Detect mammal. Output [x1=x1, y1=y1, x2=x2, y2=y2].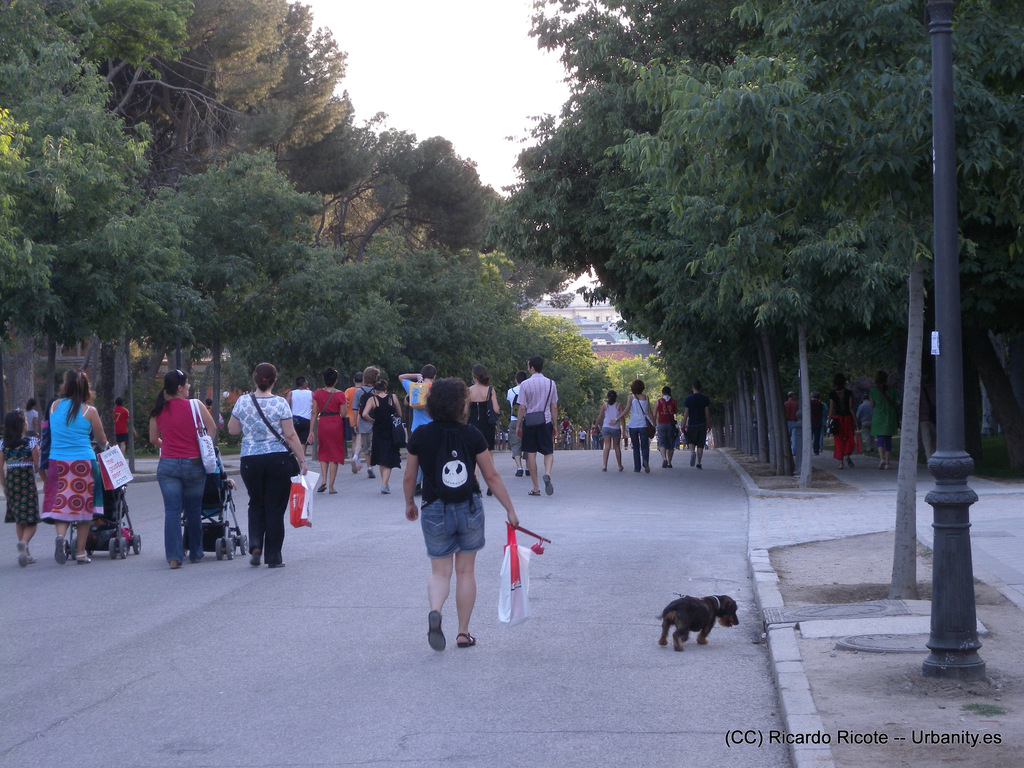
[x1=399, y1=411, x2=500, y2=644].
